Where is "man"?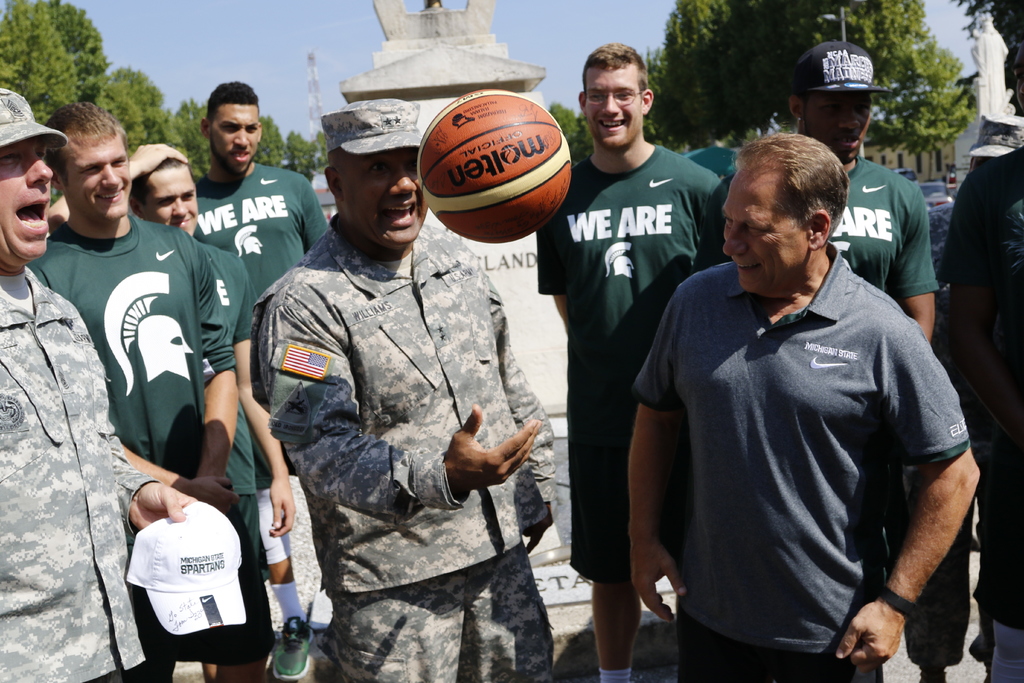
box(251, 100, 556, 682).
